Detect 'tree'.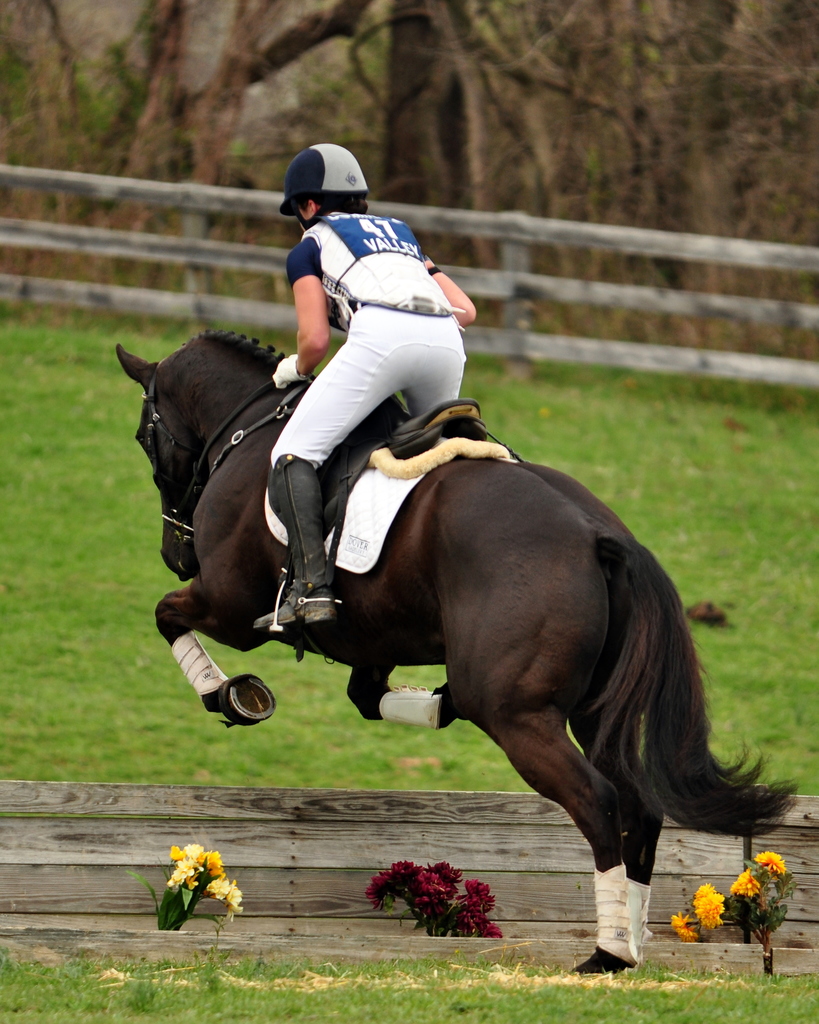
Detected at 0 0 381 295.
